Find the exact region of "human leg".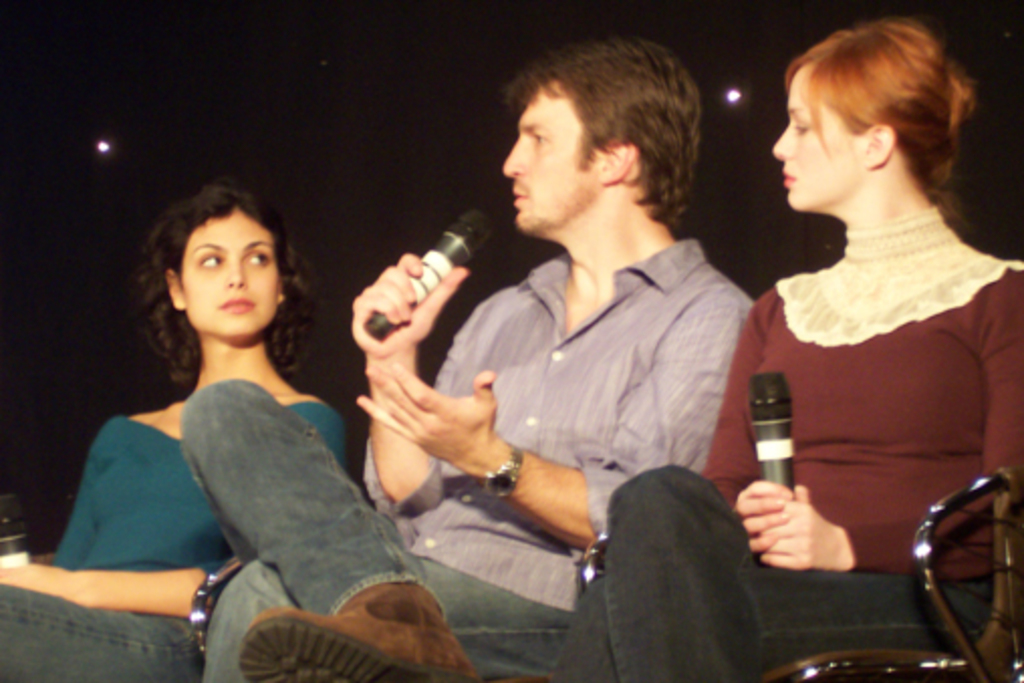
Exact region: 605,471,750,681.
